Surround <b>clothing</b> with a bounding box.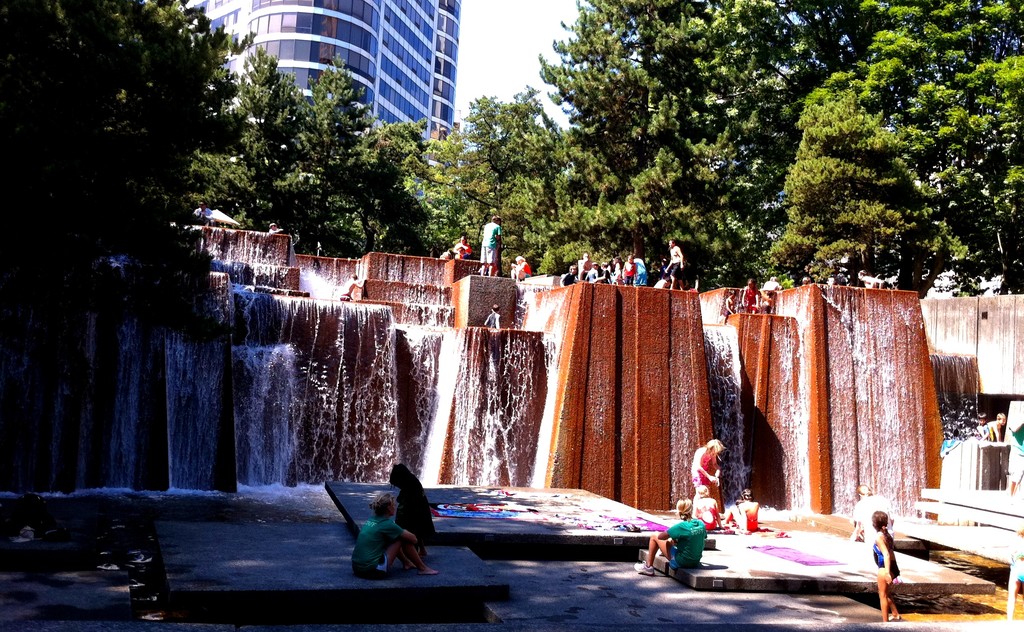
x1=692 y1=488 x2=719 y2=533.
